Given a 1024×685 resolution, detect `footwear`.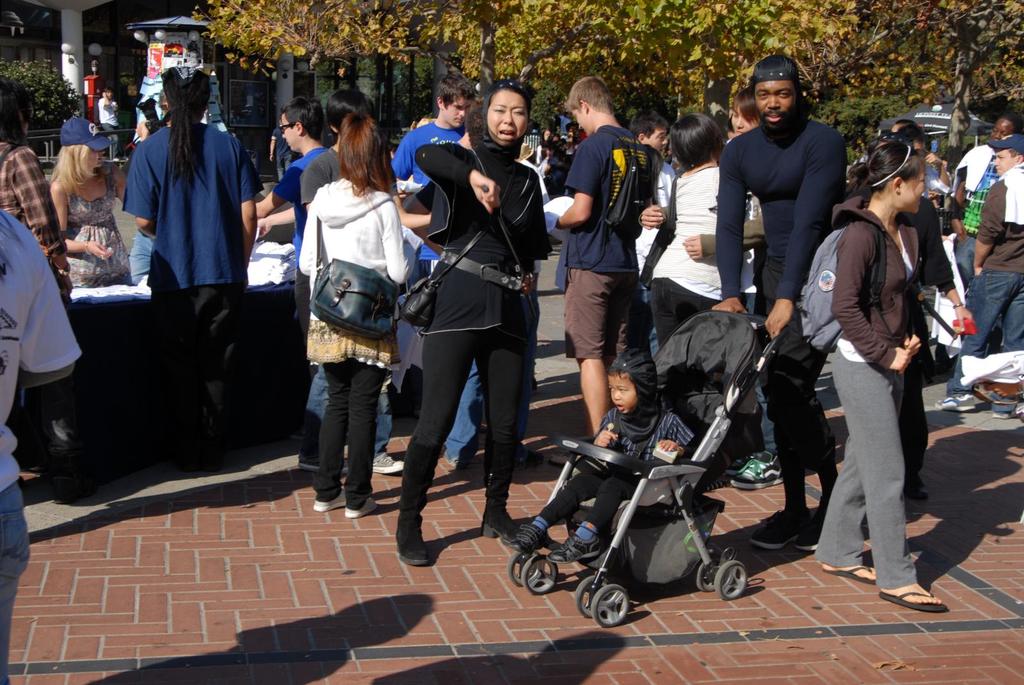
343,496,376,519.
